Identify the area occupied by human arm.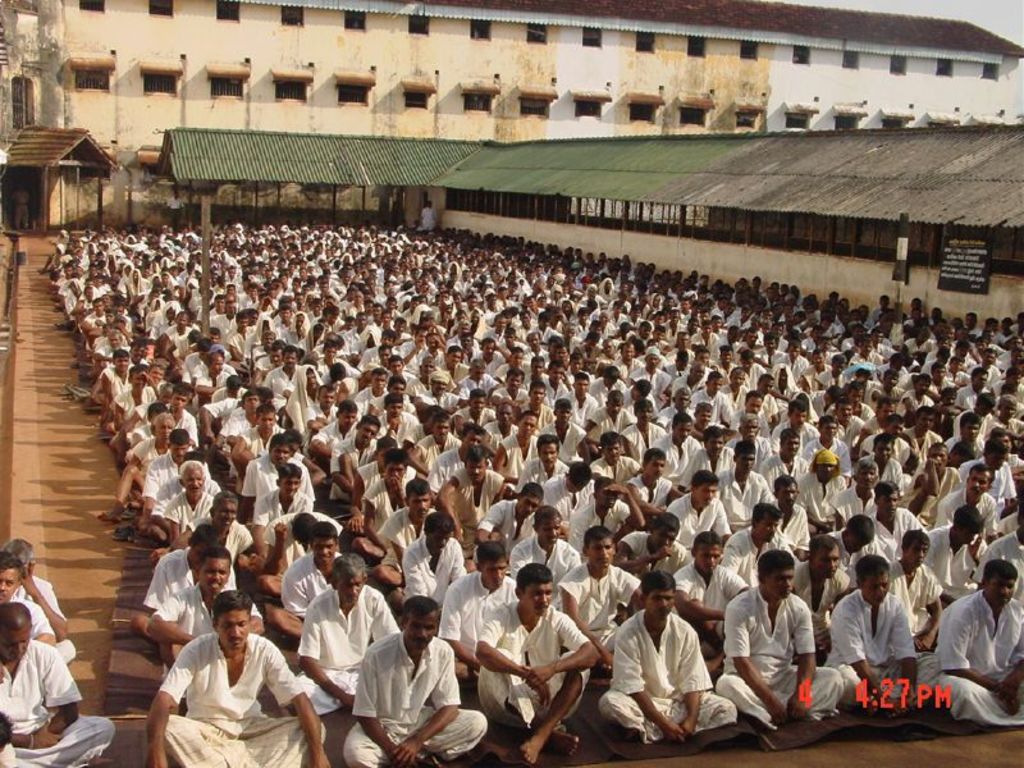
Area: 718, 470, 735, 503.
